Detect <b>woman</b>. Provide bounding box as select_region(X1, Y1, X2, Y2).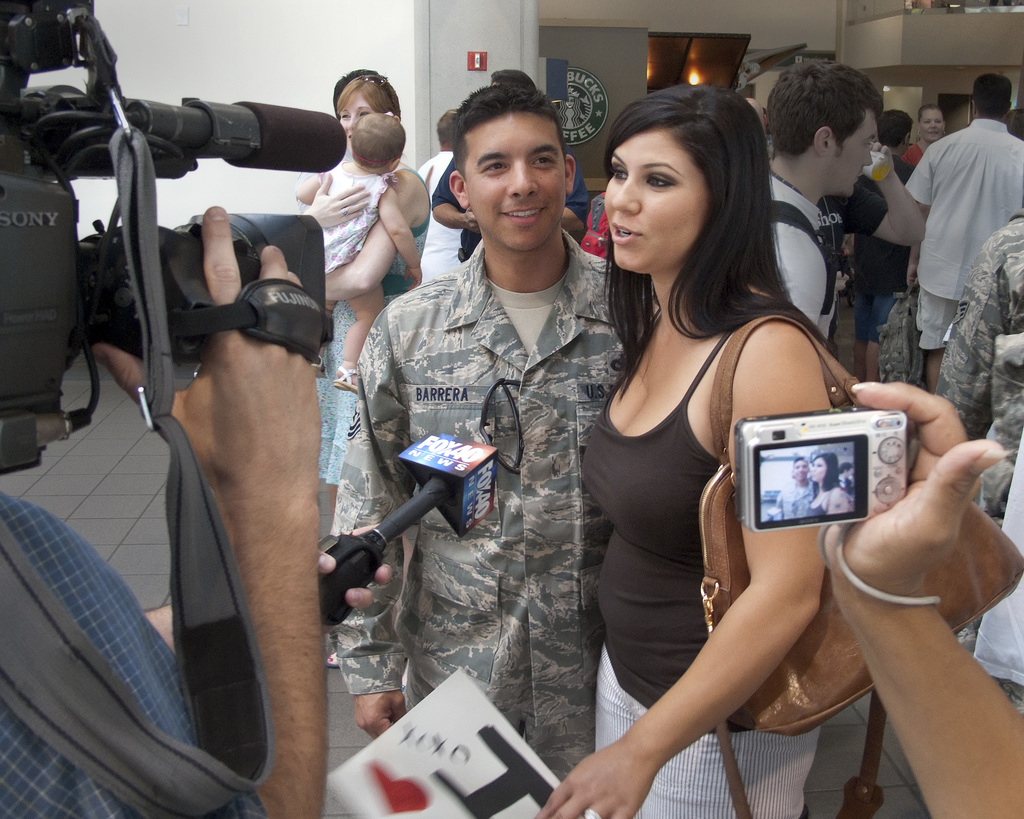
select_region(899, 104, 947, 166).
